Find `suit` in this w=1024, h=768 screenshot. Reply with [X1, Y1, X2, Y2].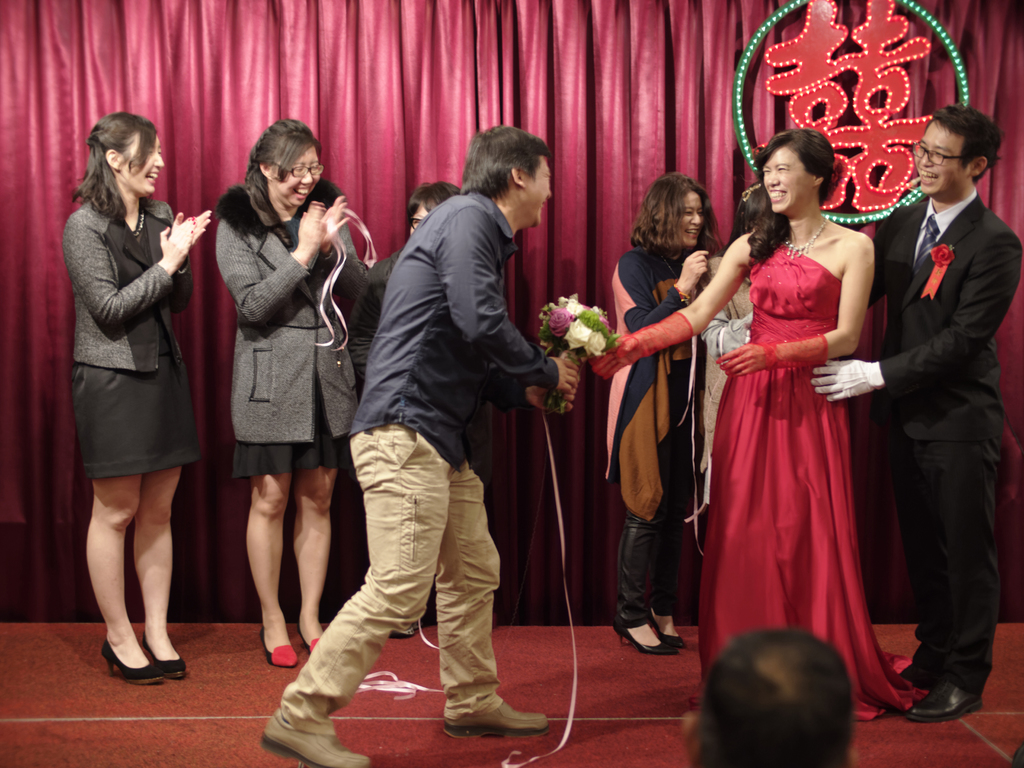
[868, 189, 1023, 700].
